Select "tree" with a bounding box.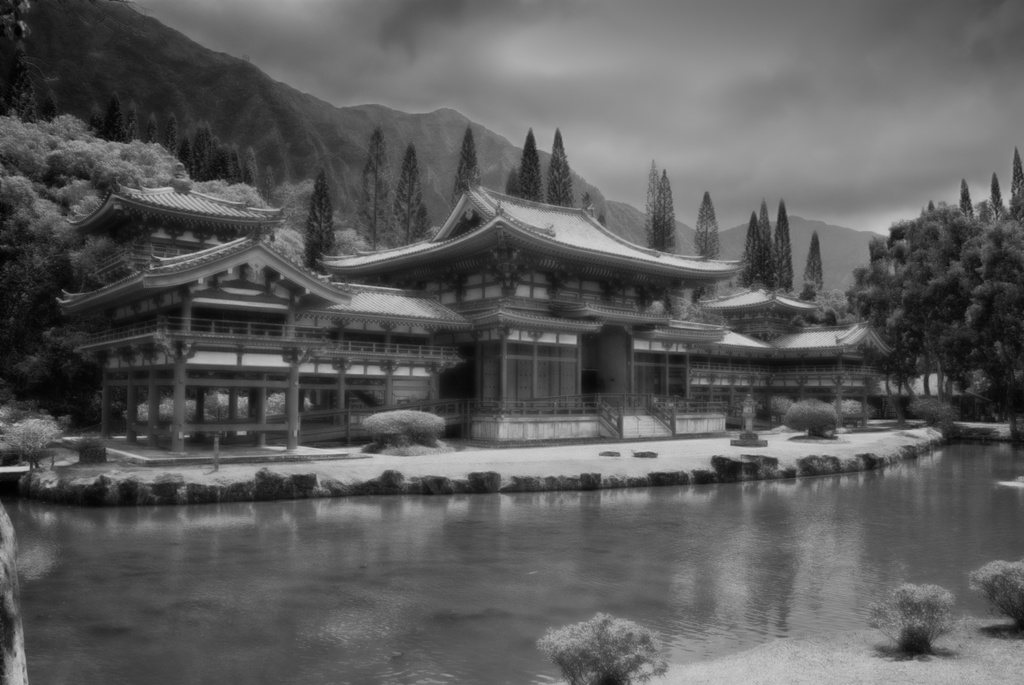
locate(519, 129, 547, 205).
